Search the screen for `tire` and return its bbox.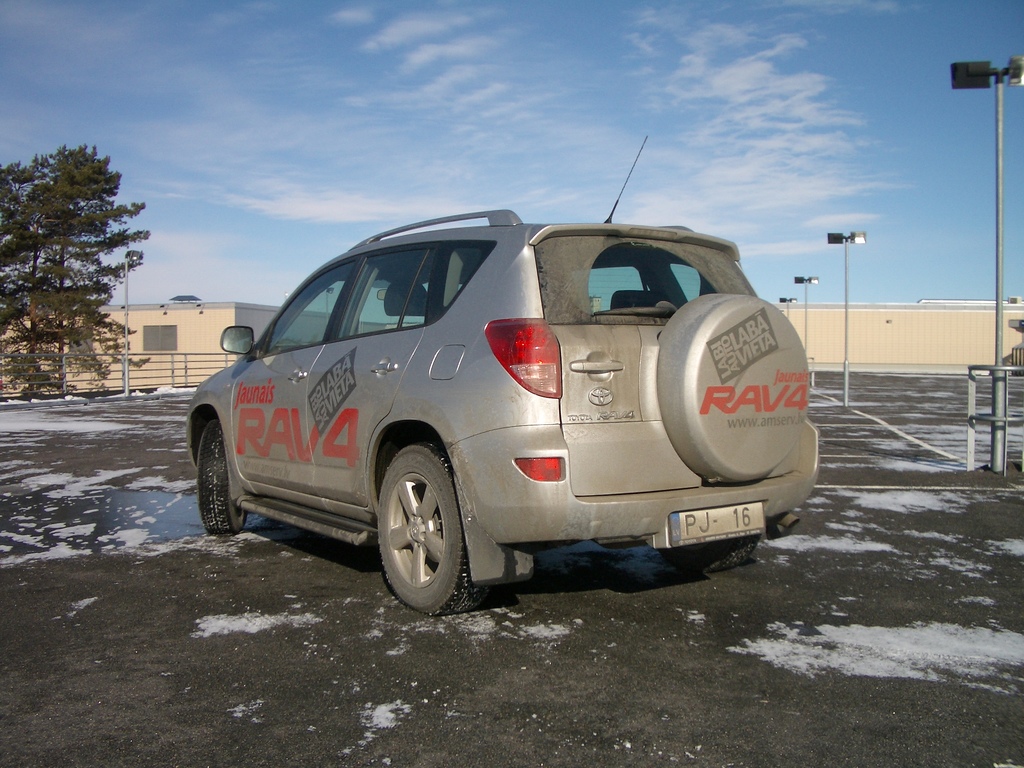
Found: l=655, t=294, r=809, b=483.
